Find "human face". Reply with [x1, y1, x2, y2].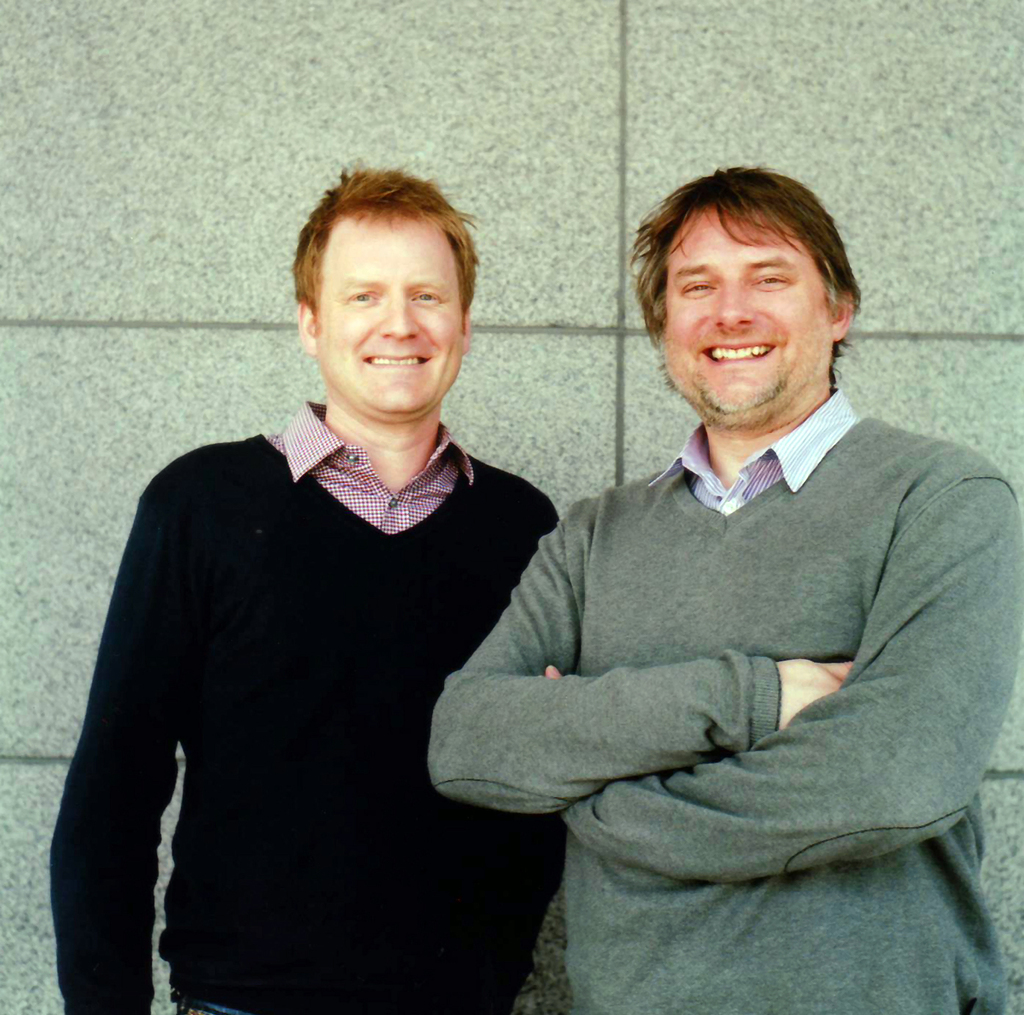
[318, 214, 466, 415].
